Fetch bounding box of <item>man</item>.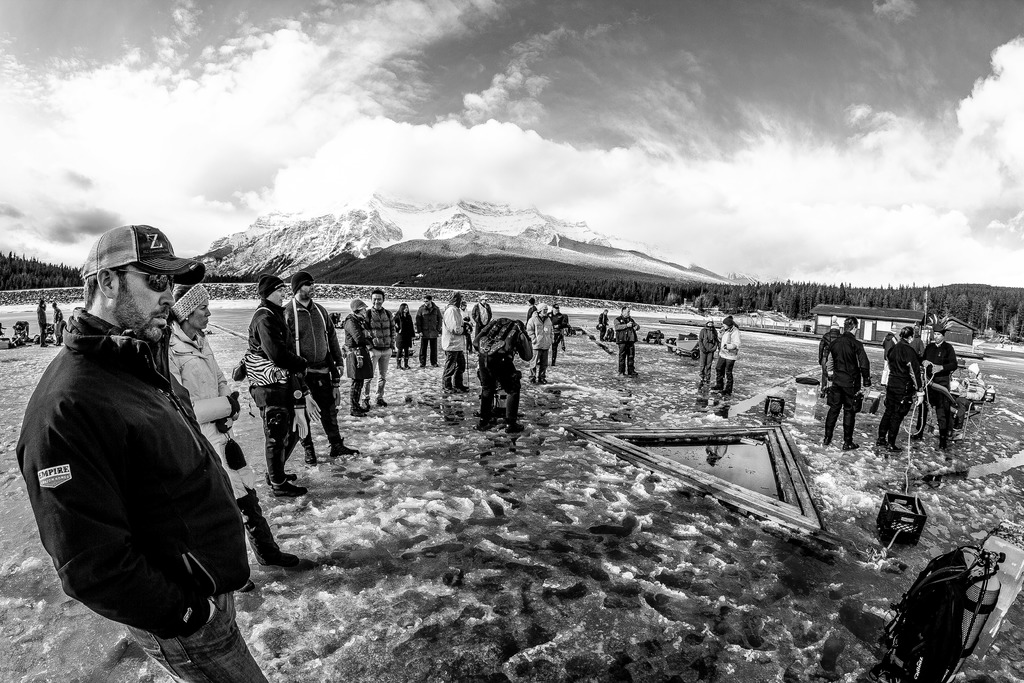
Bbox: [877, 318, 902, 390].
